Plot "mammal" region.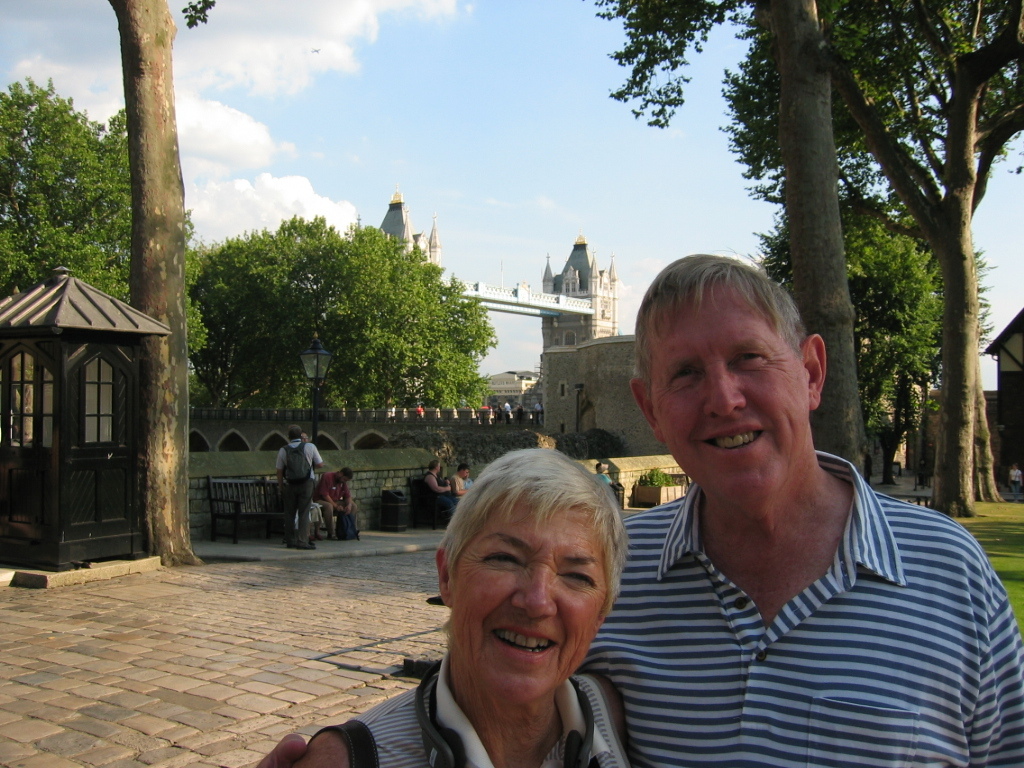
Plotted at [left=270, top=425, right=323, bottom=545].
